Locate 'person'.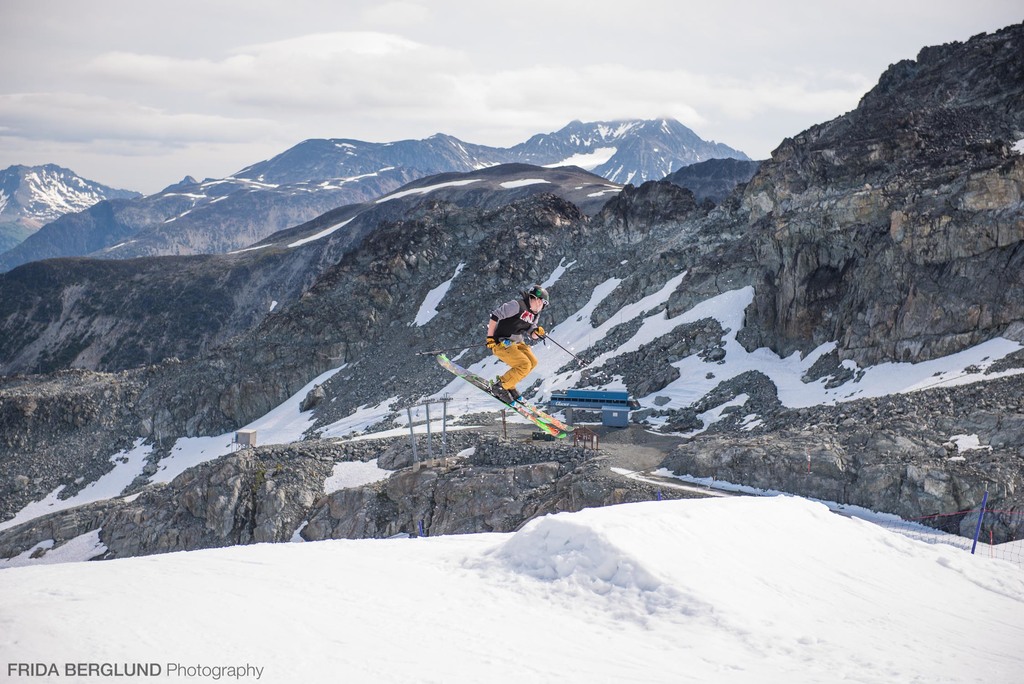
Bounding box: rect(484, 275, 553, 391).
